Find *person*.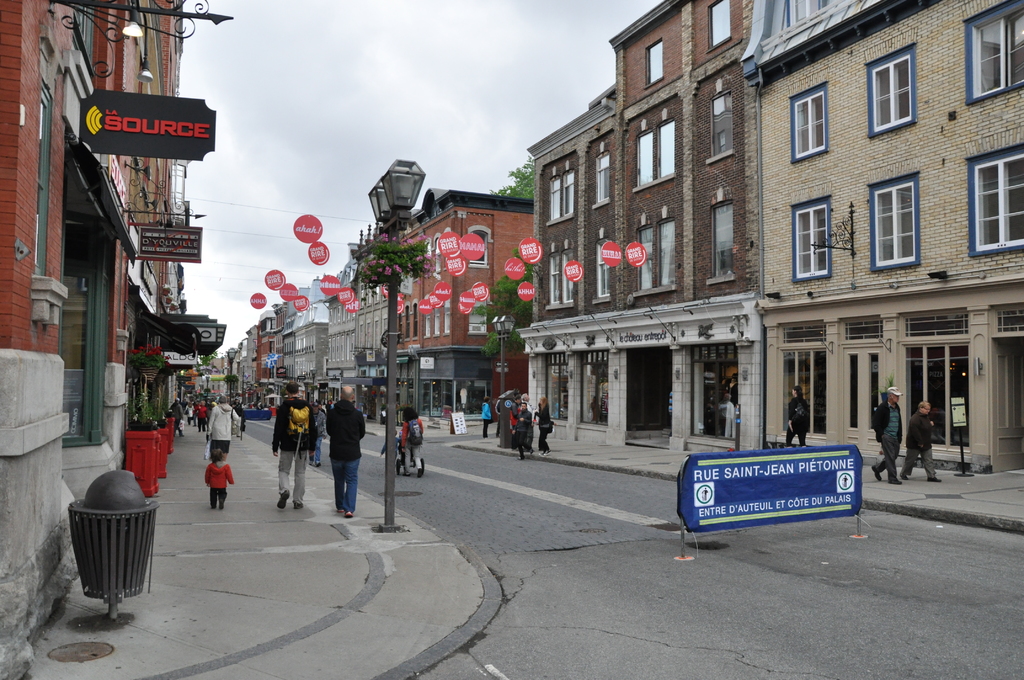
bbox(524, 393, 531, 407).
